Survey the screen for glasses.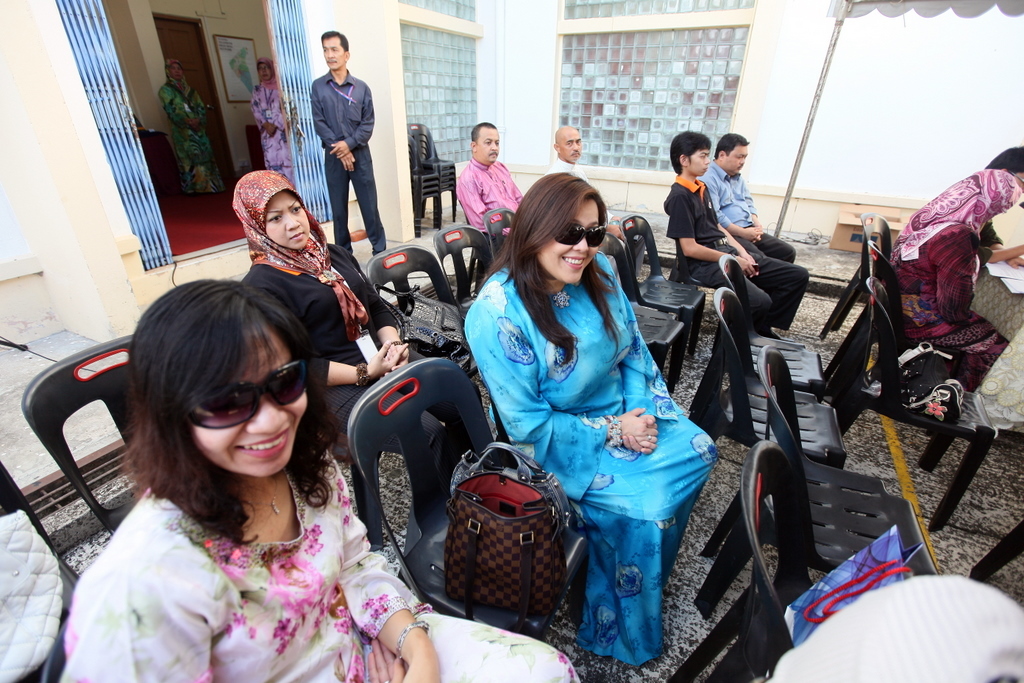
Survey found: 548 222 612 250.
